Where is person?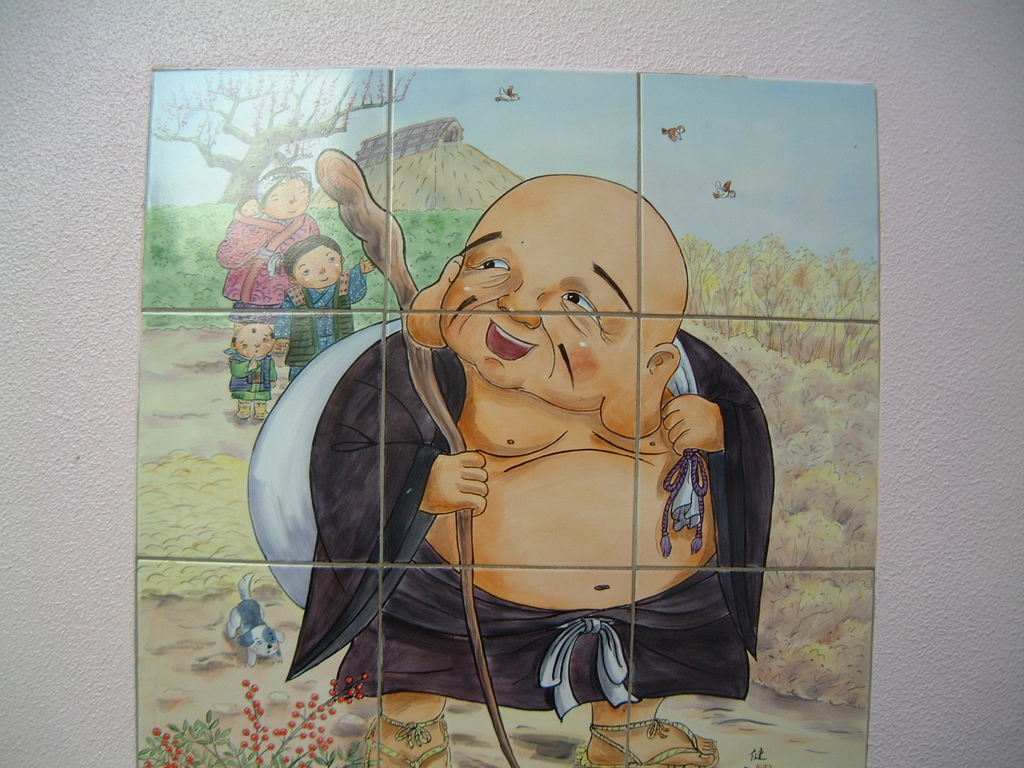
{"x1": 214, "y1": 159, "x2": 316, "y2": 350}.
